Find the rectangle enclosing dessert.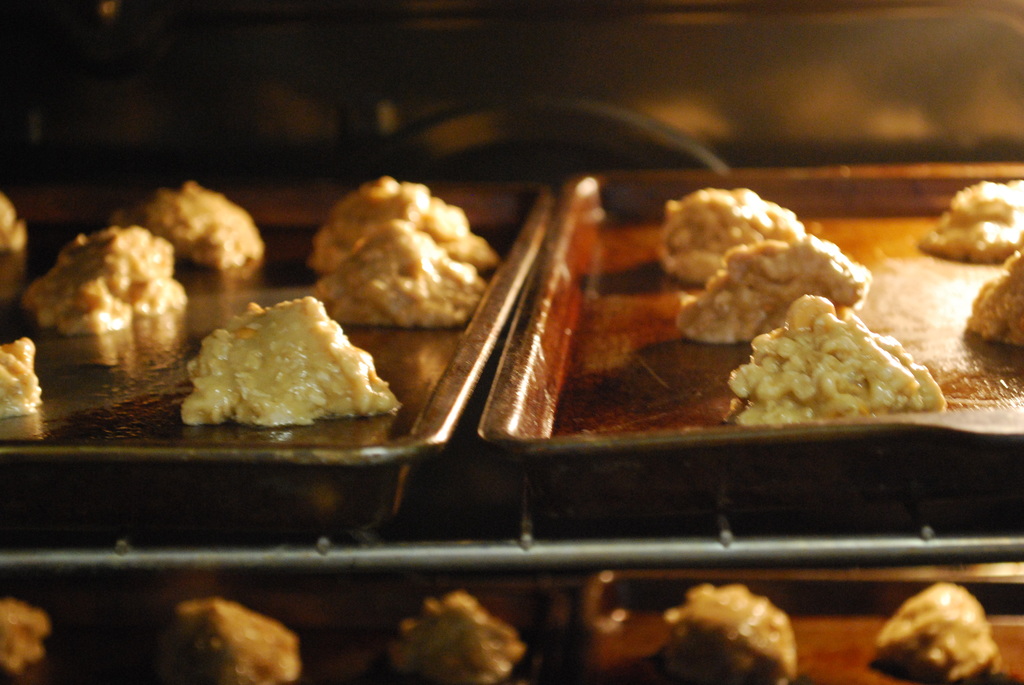
{"x1": 311, "y1": 173, "x2": 502, "y2": 274}.
